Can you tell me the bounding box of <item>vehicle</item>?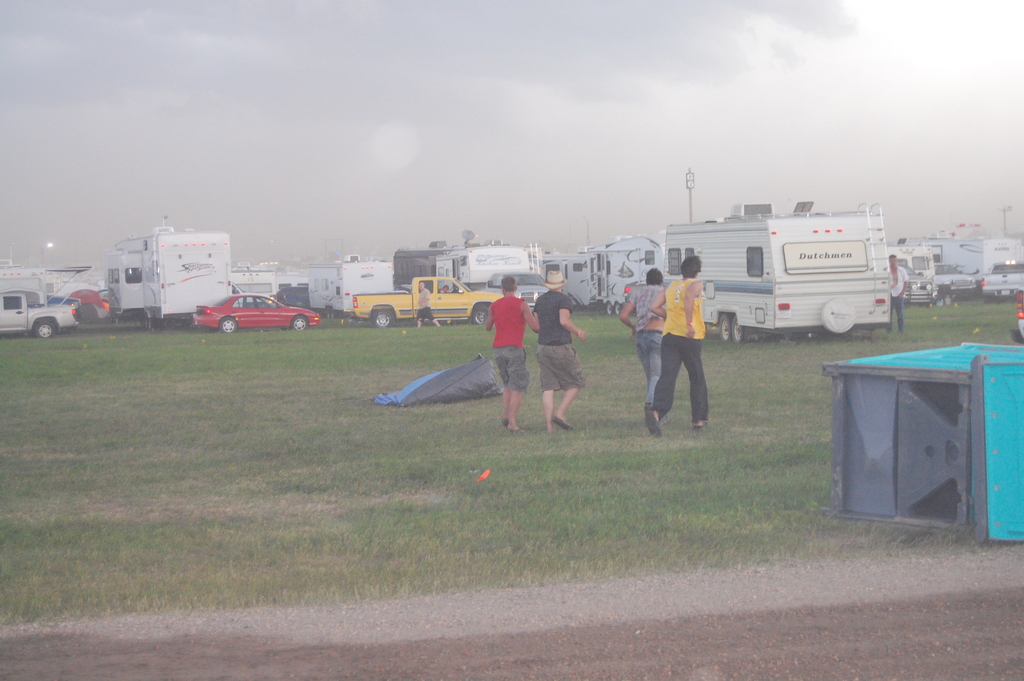
bbox=[350, 272, 506, 328].
